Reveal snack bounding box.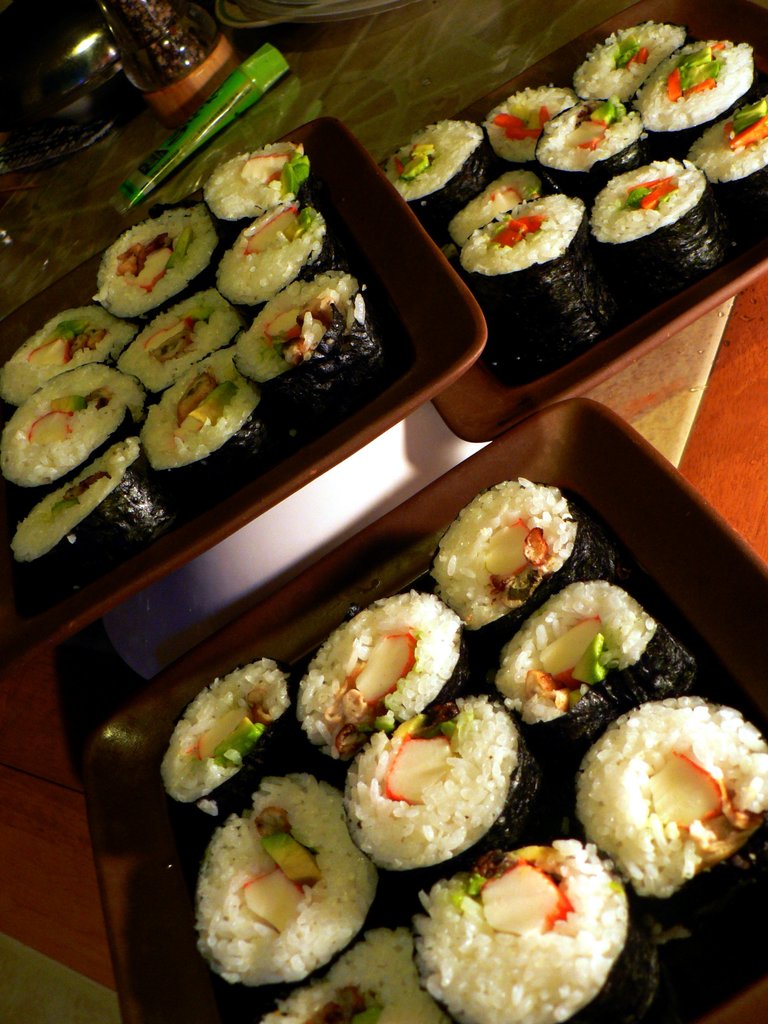
Revealed: region(95, 213, 251, 325).
